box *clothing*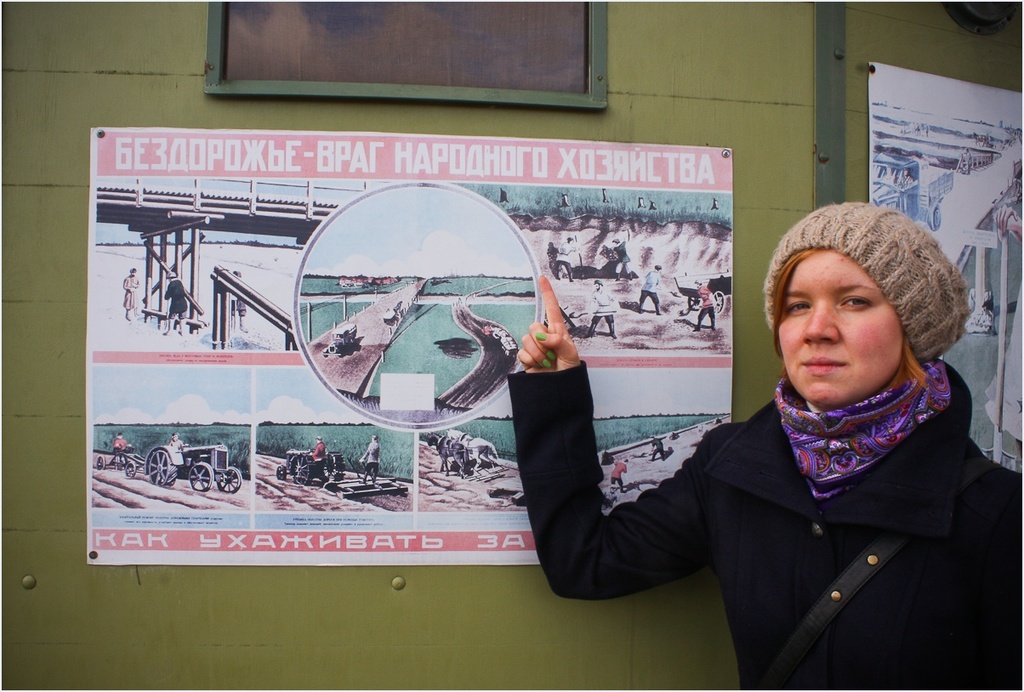
{"left": 639, "top": 268, "right": 656, "bottom": 306}
